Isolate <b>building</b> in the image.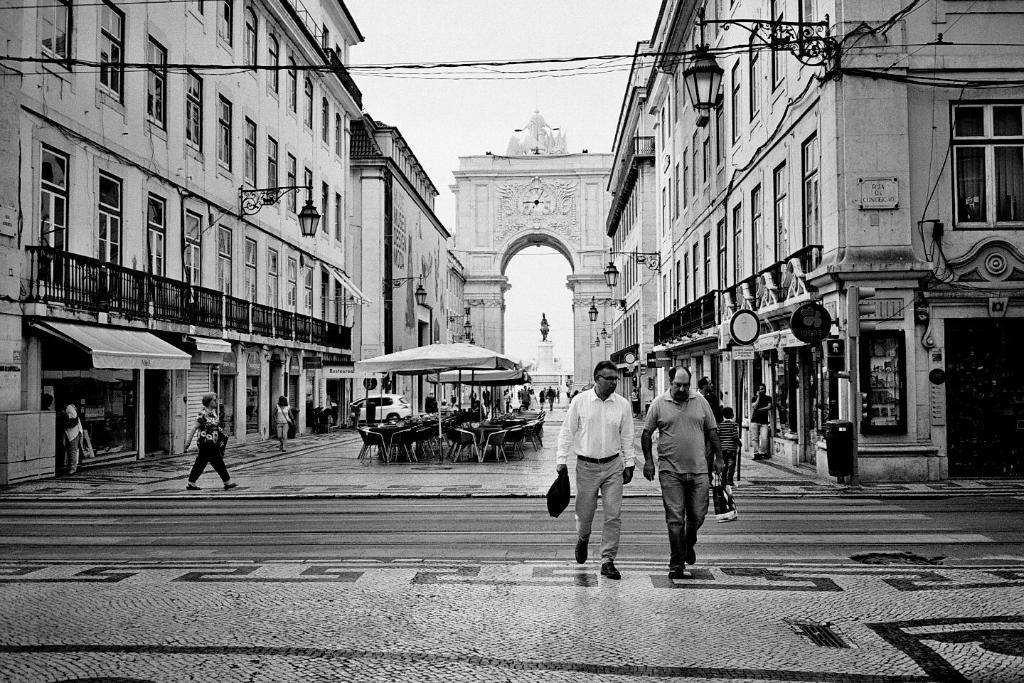
Isolated region: x1=0, y1=0, x2=368, y2=494.
